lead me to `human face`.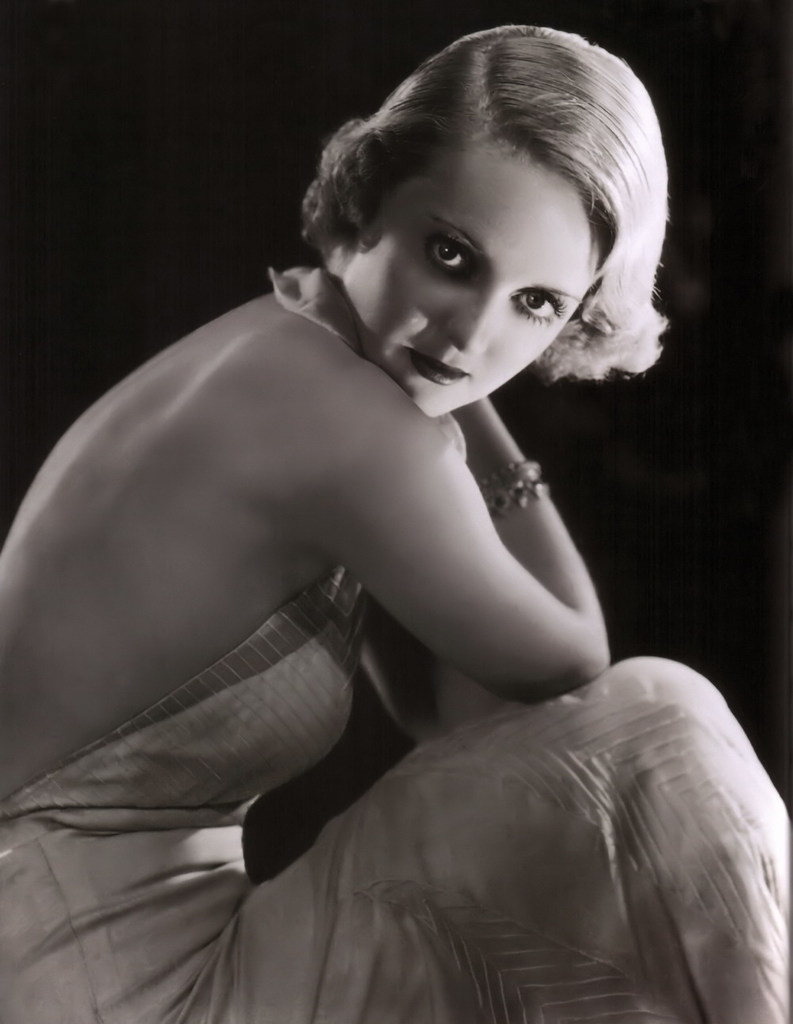
Lead to {"left": 343, "top": 146, "right": 592, "bottom": 415}.
